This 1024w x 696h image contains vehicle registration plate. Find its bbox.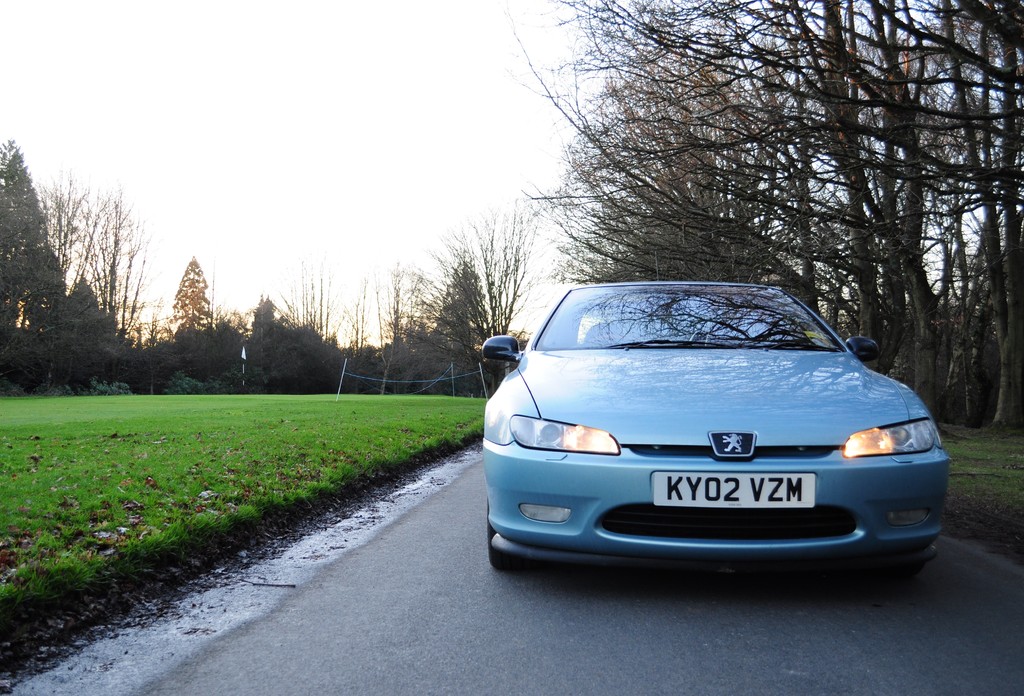
[653,472,817,506].
